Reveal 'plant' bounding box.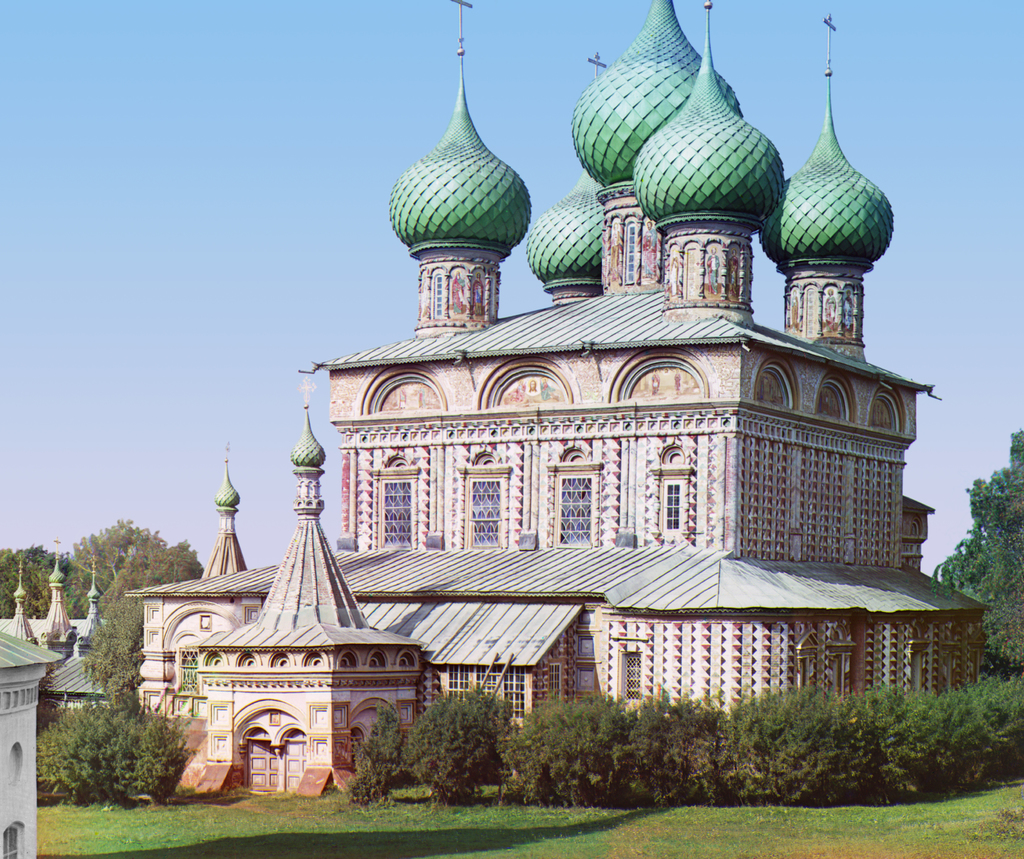
Revealed: 715, 678, 877, 810.
